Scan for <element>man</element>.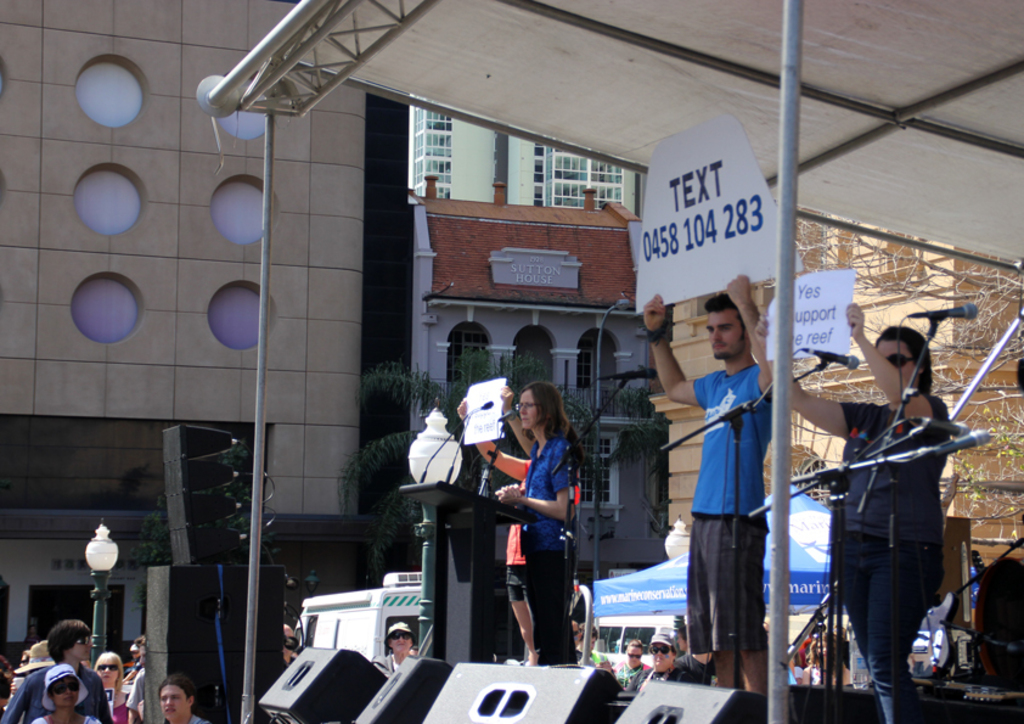
Scan result: <region>682, 279, 789, 701</region>.
